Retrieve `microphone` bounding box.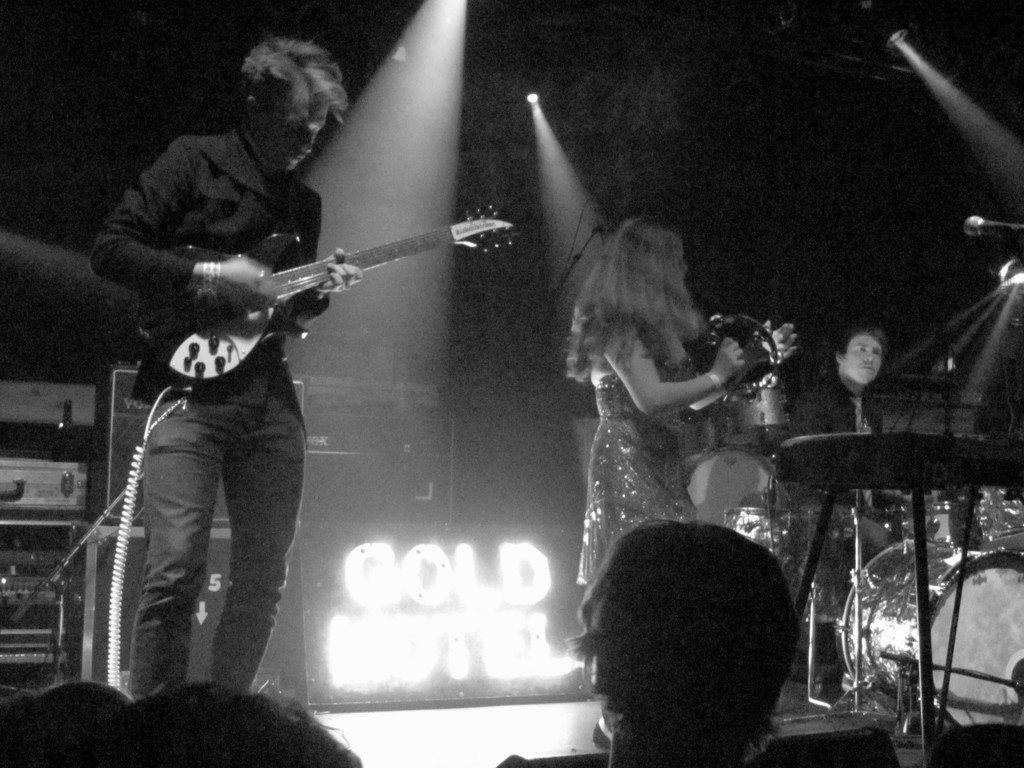
Bounding box: [978,214,1023,238].
